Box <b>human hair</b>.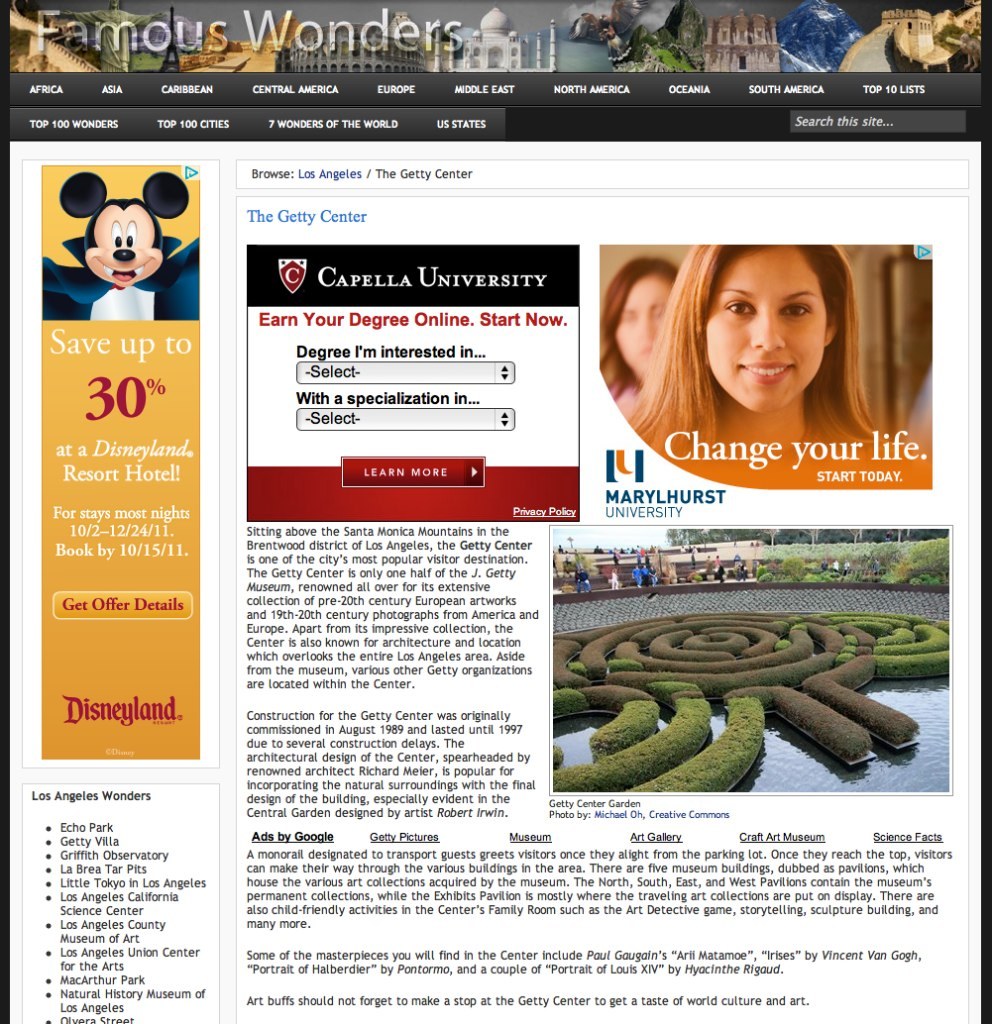
locate(606, 214, 897, 453).
